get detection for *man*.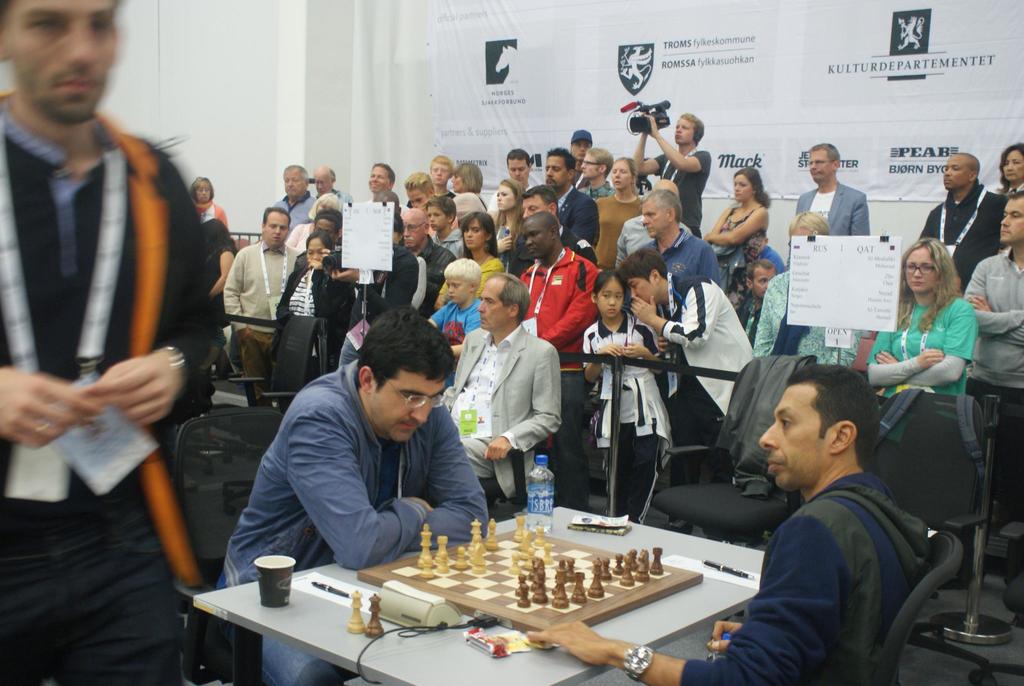
Detection: [x1=525, y1=361, x2=931, y2=685].
